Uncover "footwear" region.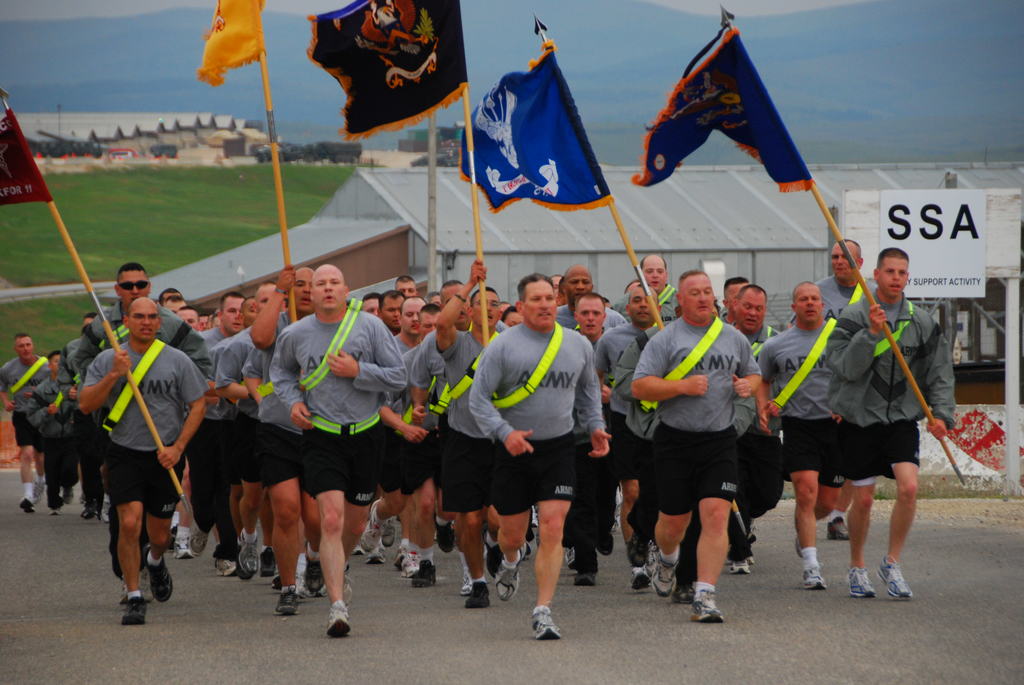
Uncovered: [left=877, top=555, right=914, bottom=602].
